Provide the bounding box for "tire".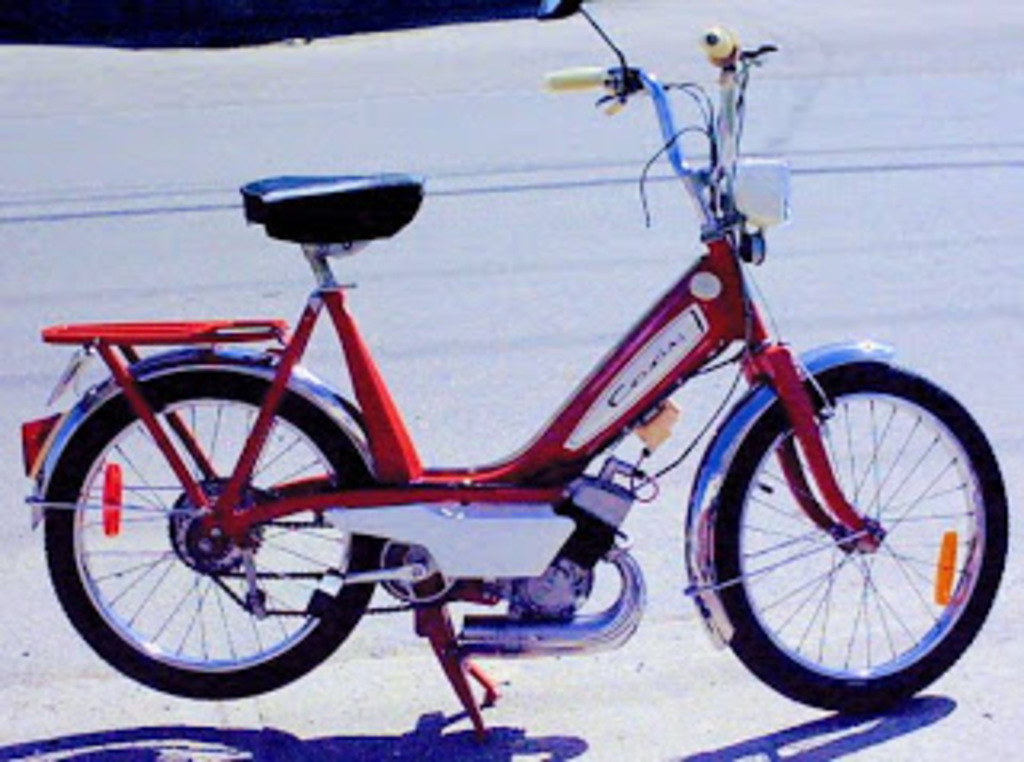
Rect(714, 362, 1008, 711).
